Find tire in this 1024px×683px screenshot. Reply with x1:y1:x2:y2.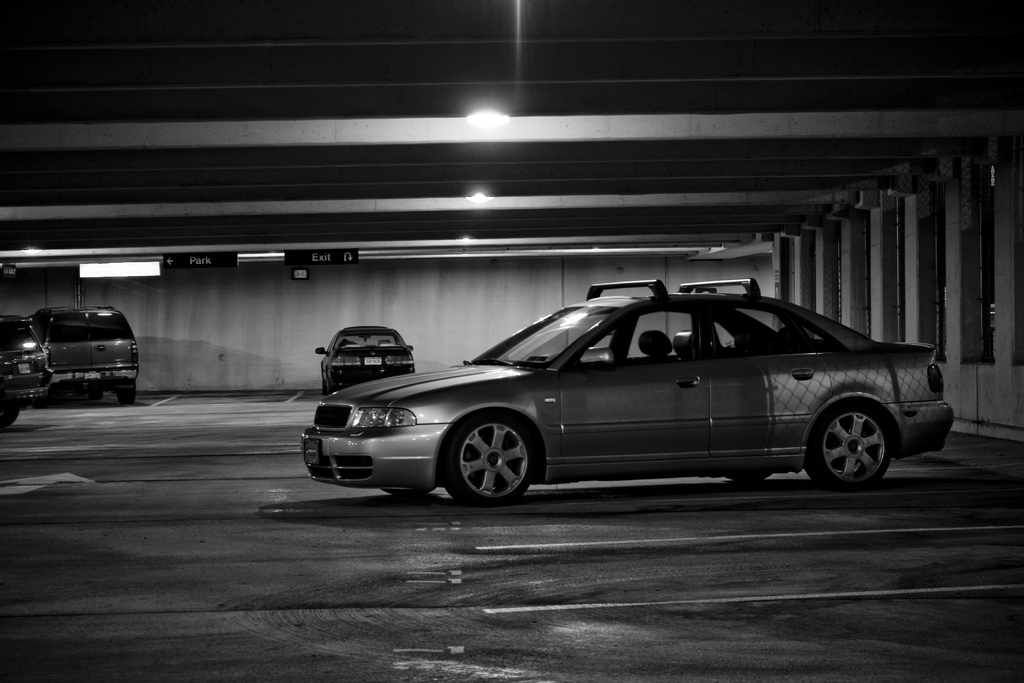
121:381:136:407.
